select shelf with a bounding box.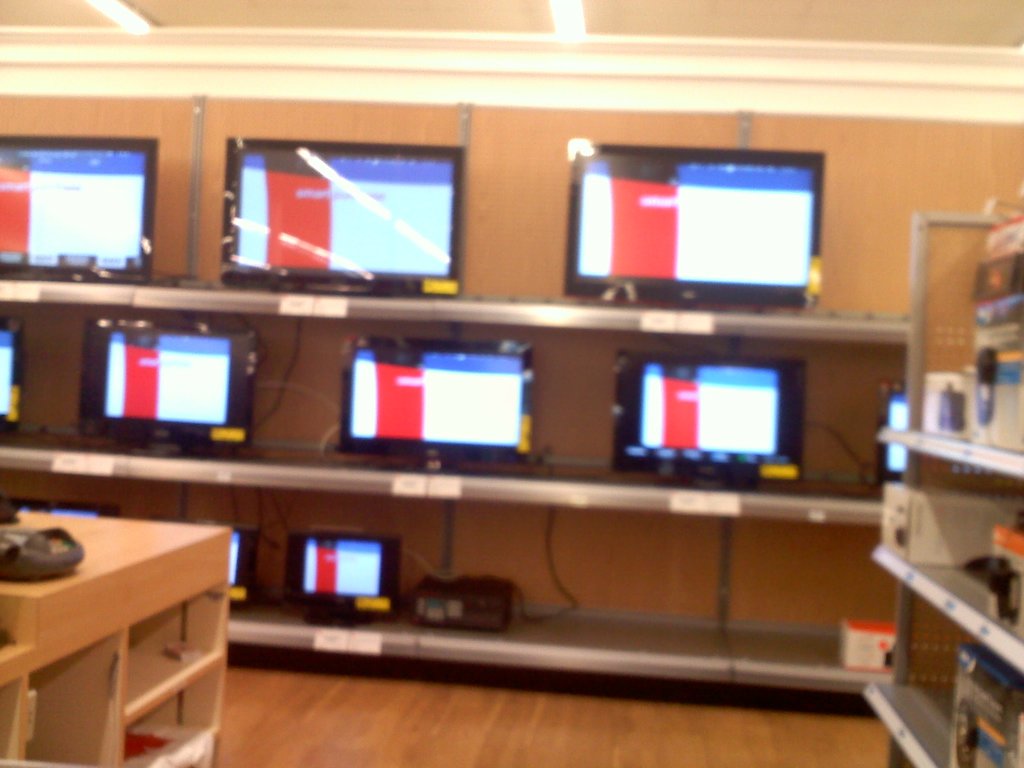
868, 538, 1023, 685.
